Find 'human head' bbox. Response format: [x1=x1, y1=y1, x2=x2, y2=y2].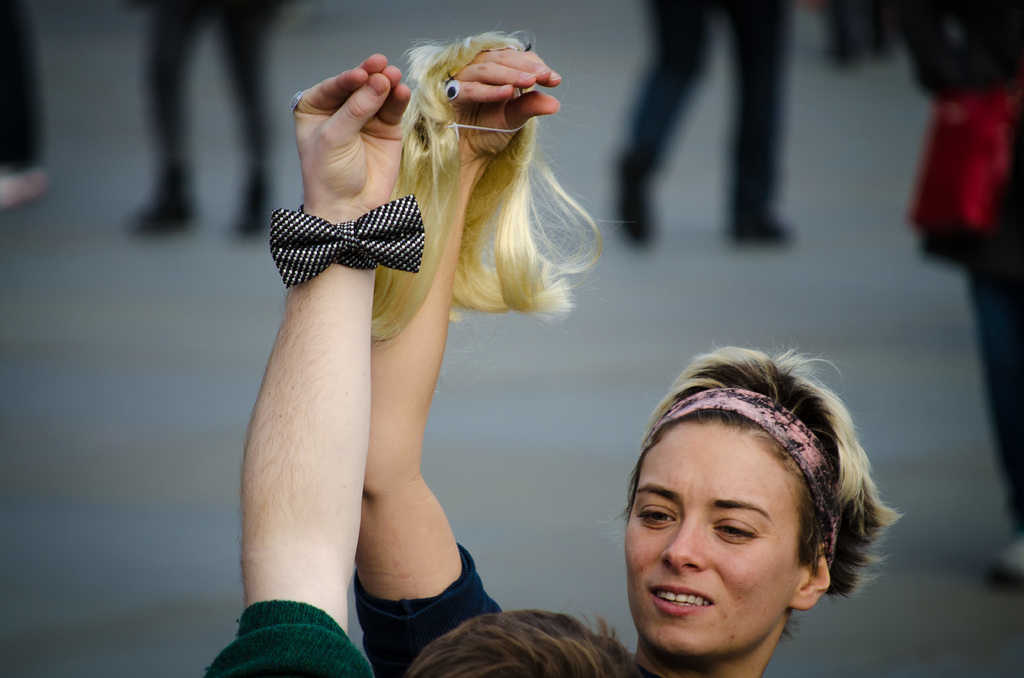
[x1=602, y1=356, x2=870, y2=655].
